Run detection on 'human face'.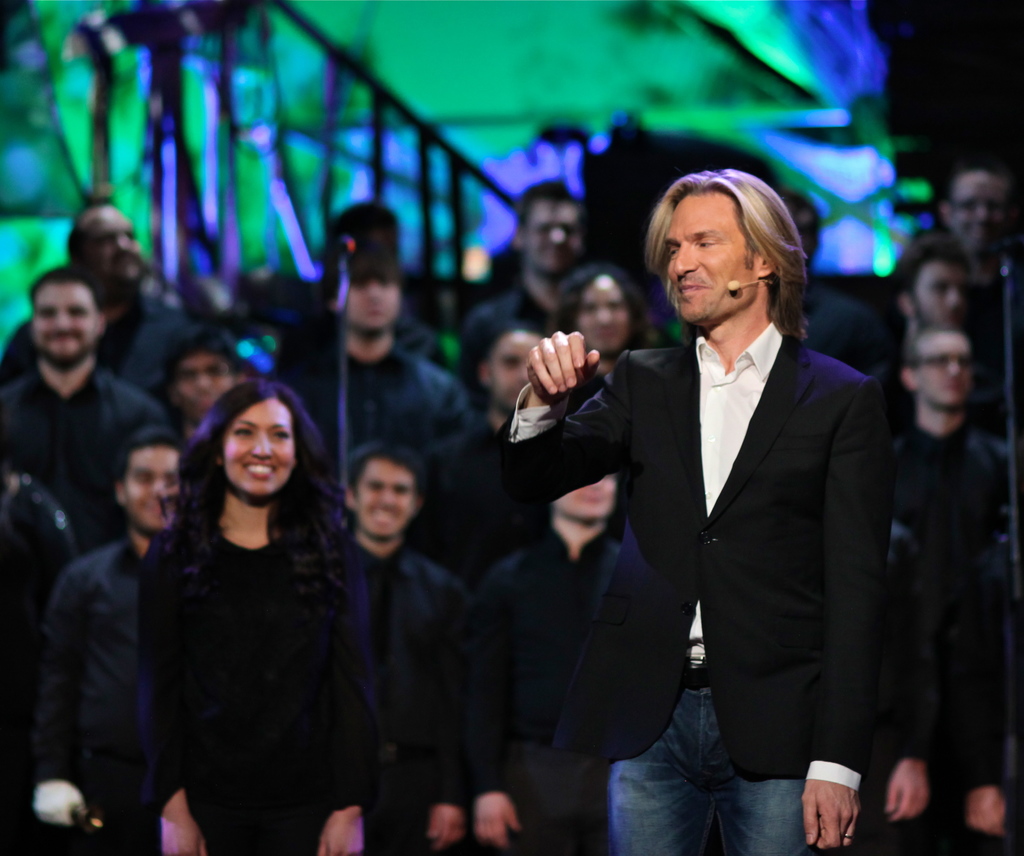
Result: (left=123, top=449, right=186, bottom=526).
